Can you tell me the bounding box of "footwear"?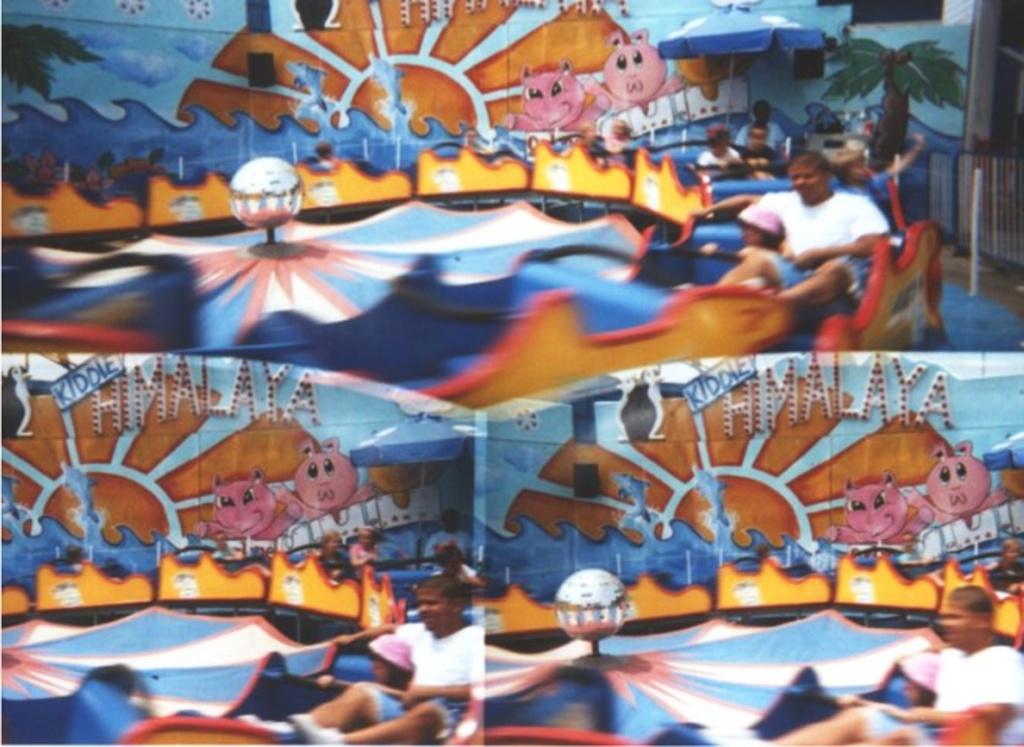
{"x1": 693, "y1": 724, "x2": 757, "y2": 745}.
